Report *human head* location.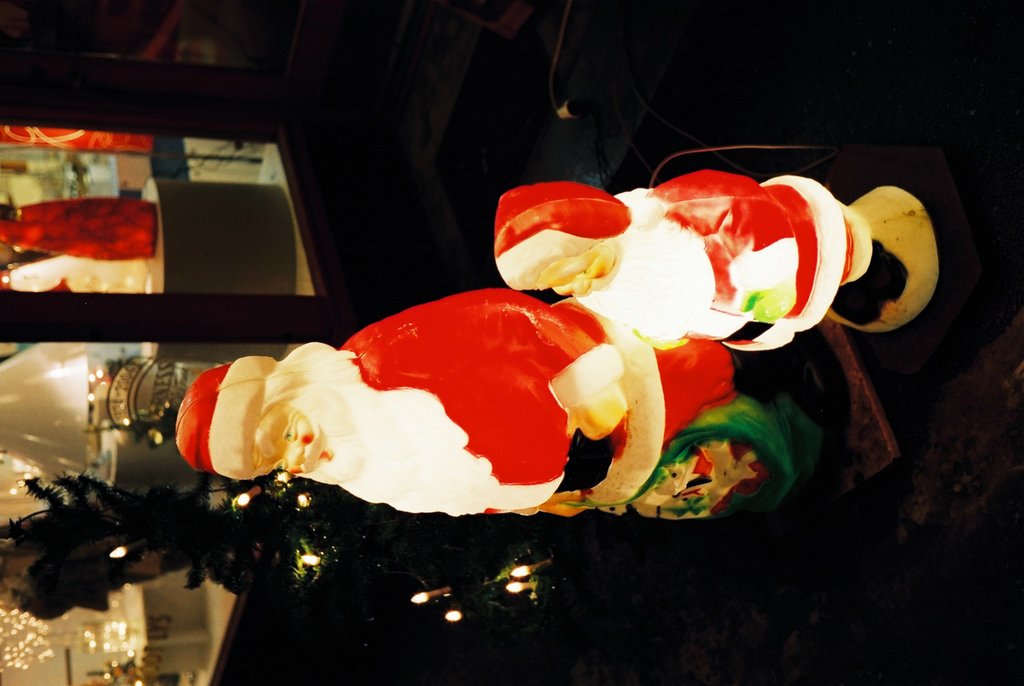
Report: Rect(492, 179, 630, 300).
